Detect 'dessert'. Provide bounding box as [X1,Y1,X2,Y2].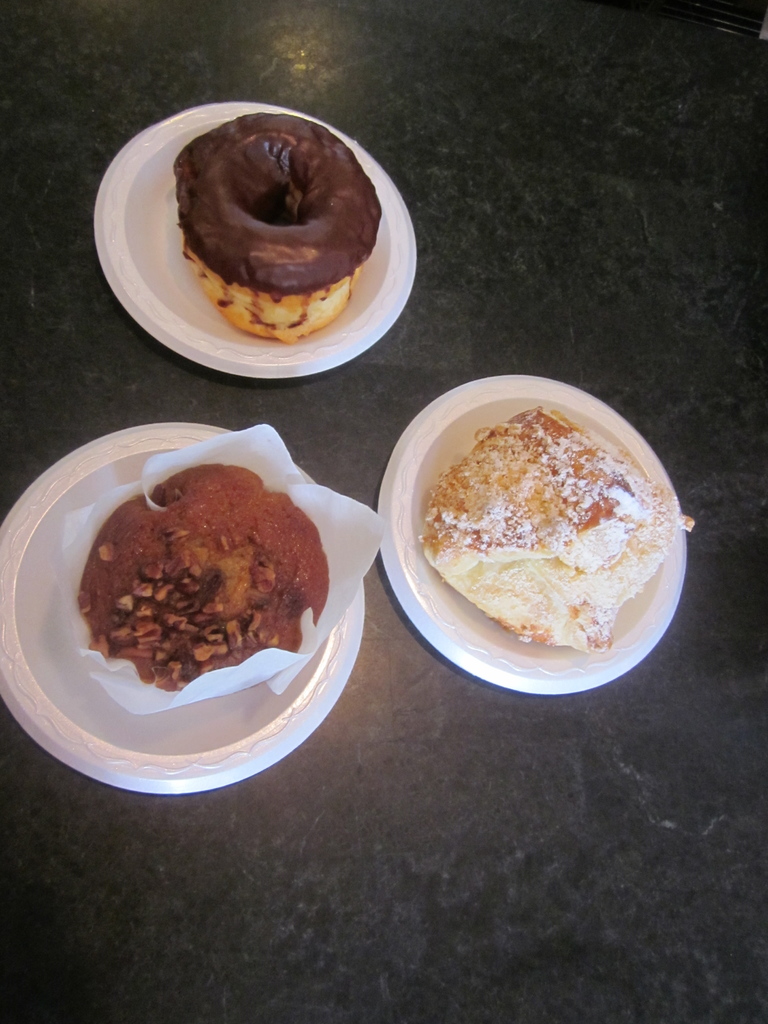
[75,461,327,691].
